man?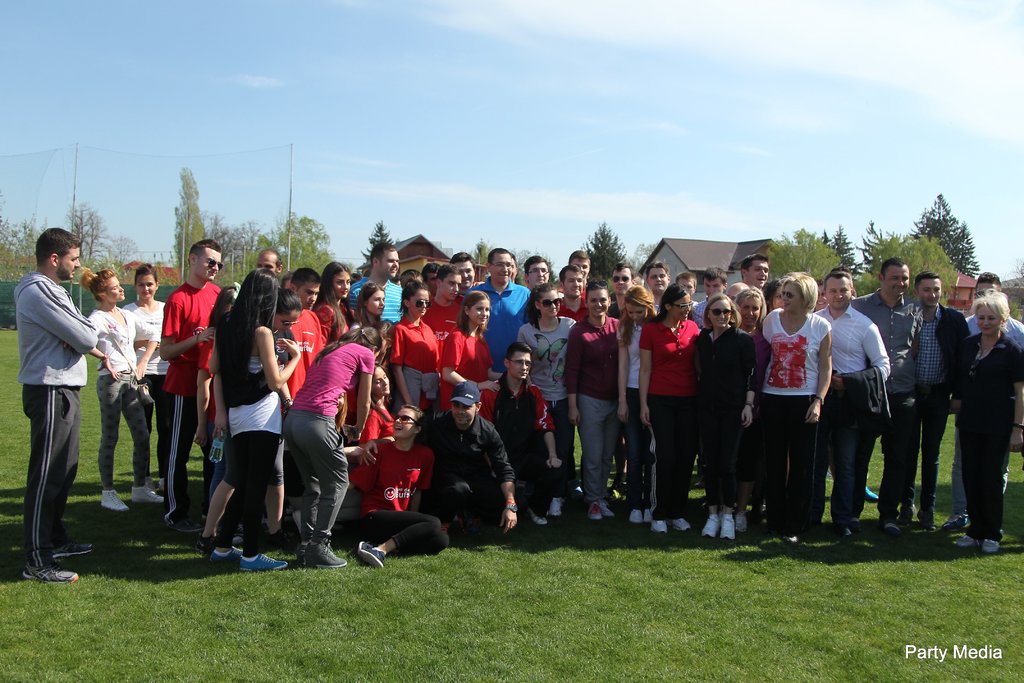
<bbox>399, 379, 527, 548</bbox>
